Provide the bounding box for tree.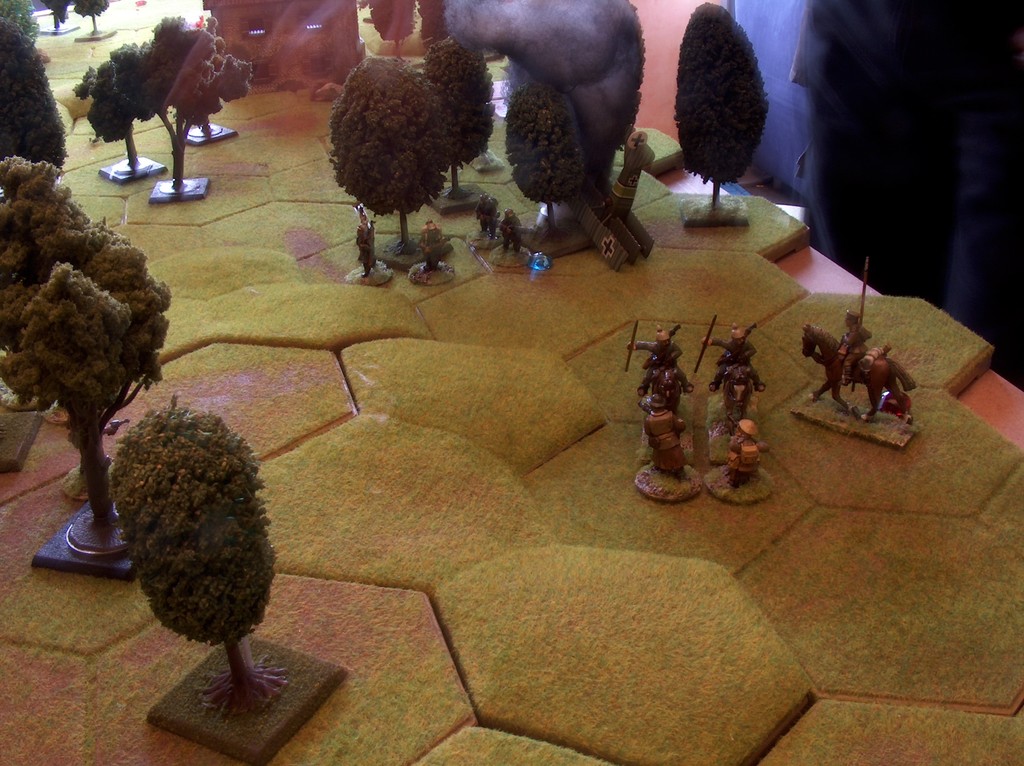
x1=343, y1=66, x2=438, y2=246.
